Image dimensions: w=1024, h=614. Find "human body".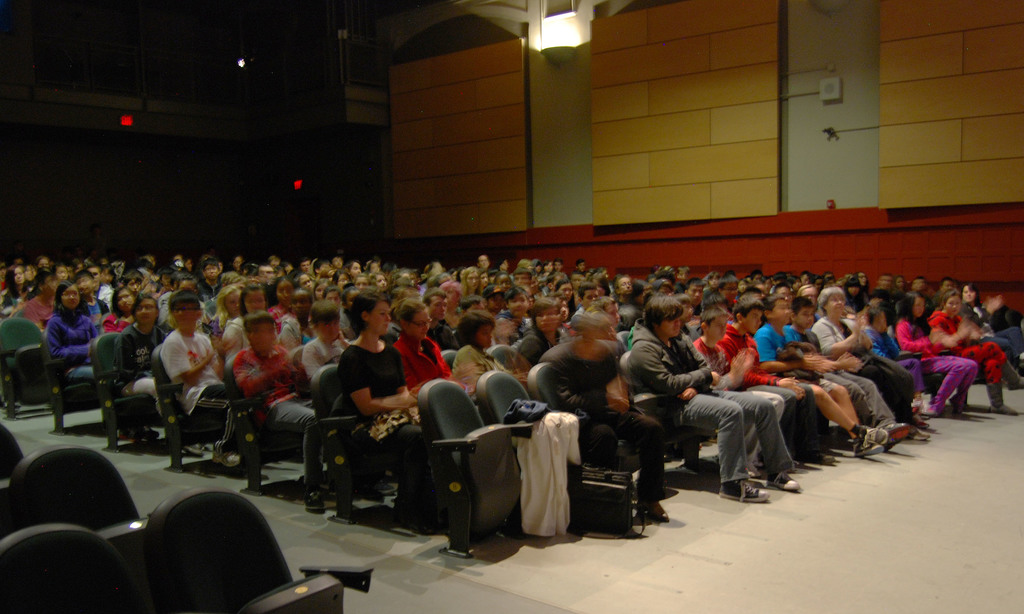
{"x1": 0, "y1": 265, "x2": 25, "y2": 315}.
